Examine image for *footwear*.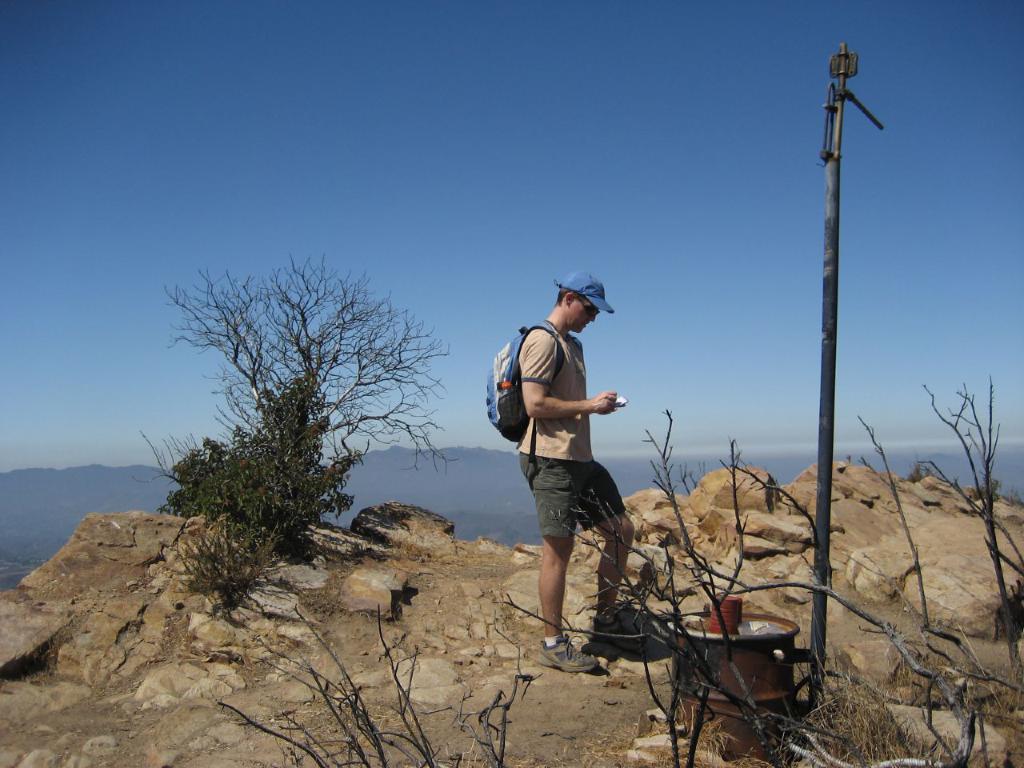
Examination result: x1=534 y1=637 x2=598 y2=671.
